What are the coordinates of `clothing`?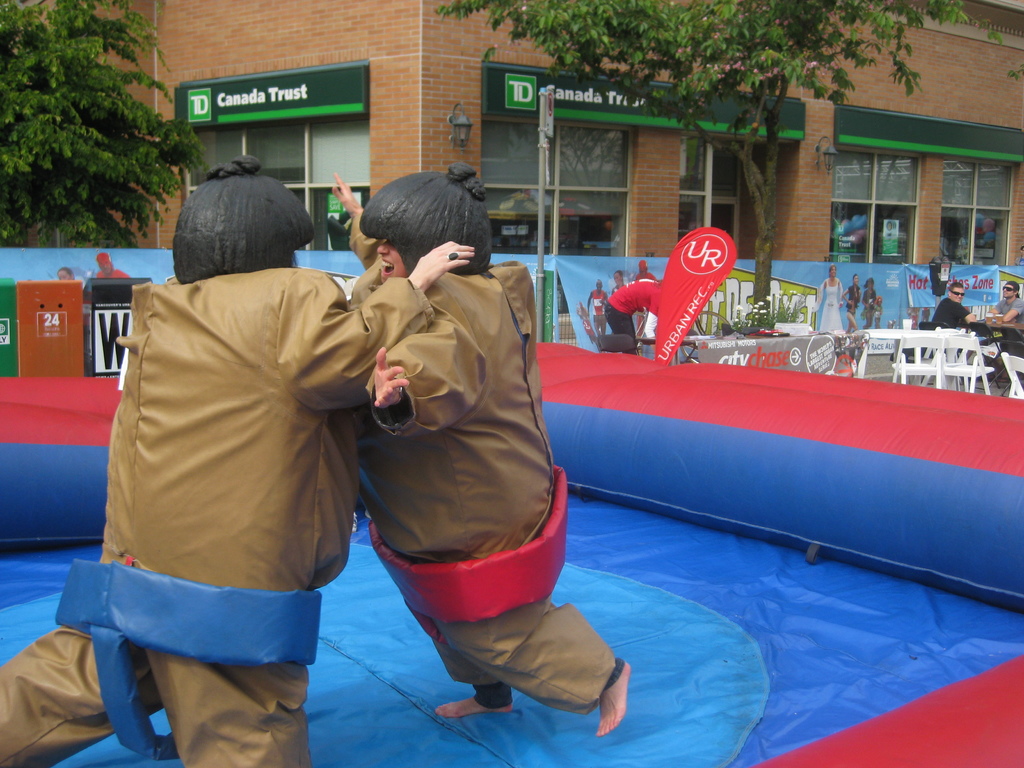
x1=863 y1=288 x2=879 y2=324.
